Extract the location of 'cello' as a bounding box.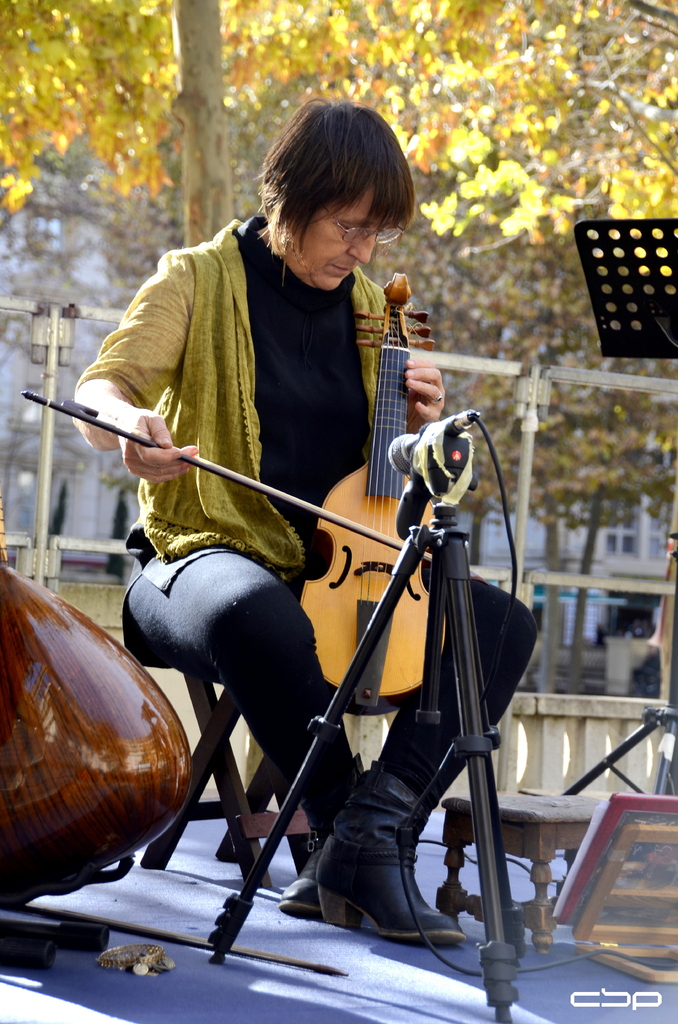
bbox(16, 261, 461, 739).
